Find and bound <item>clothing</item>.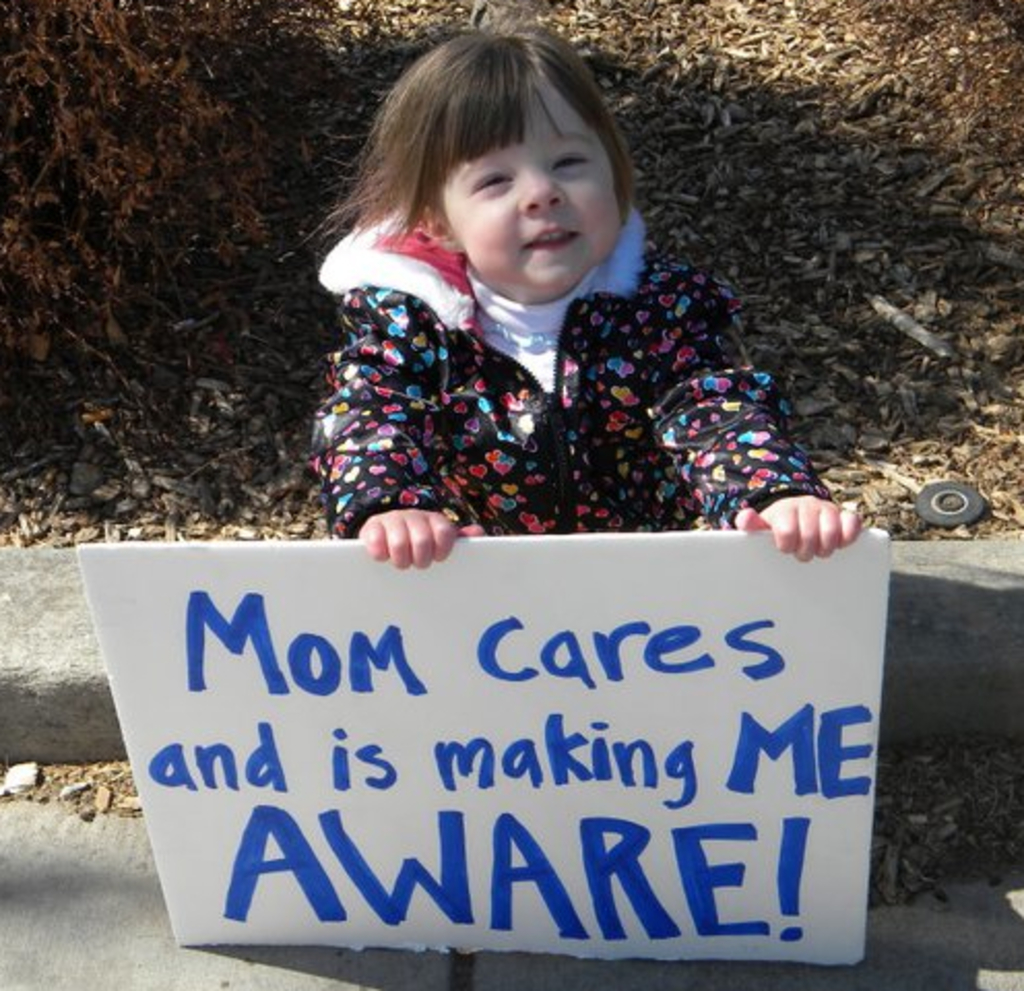
Bound: 275, 171, 801, 574.
